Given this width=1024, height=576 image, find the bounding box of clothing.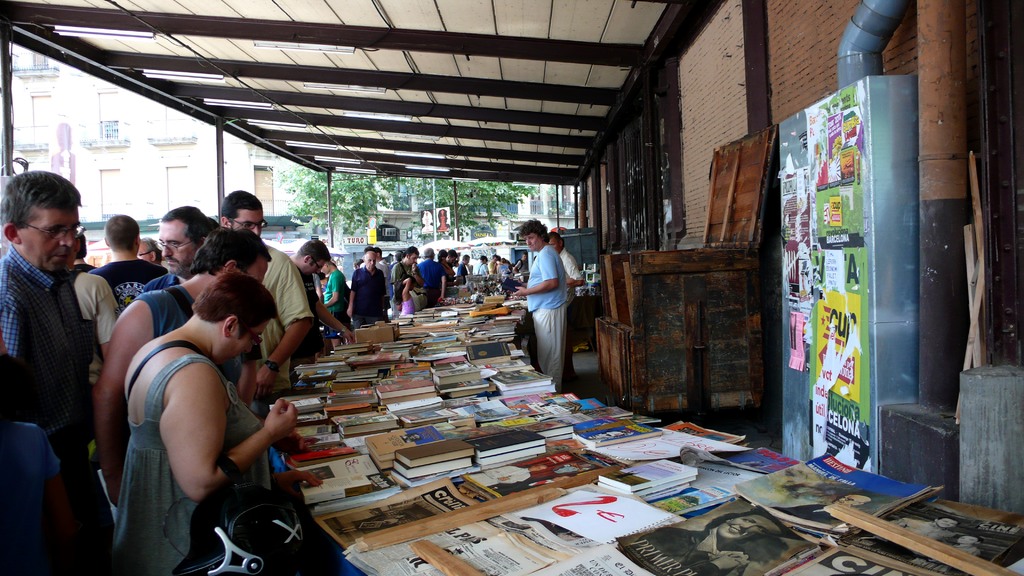
Rect(63, 262, 115, 338).
